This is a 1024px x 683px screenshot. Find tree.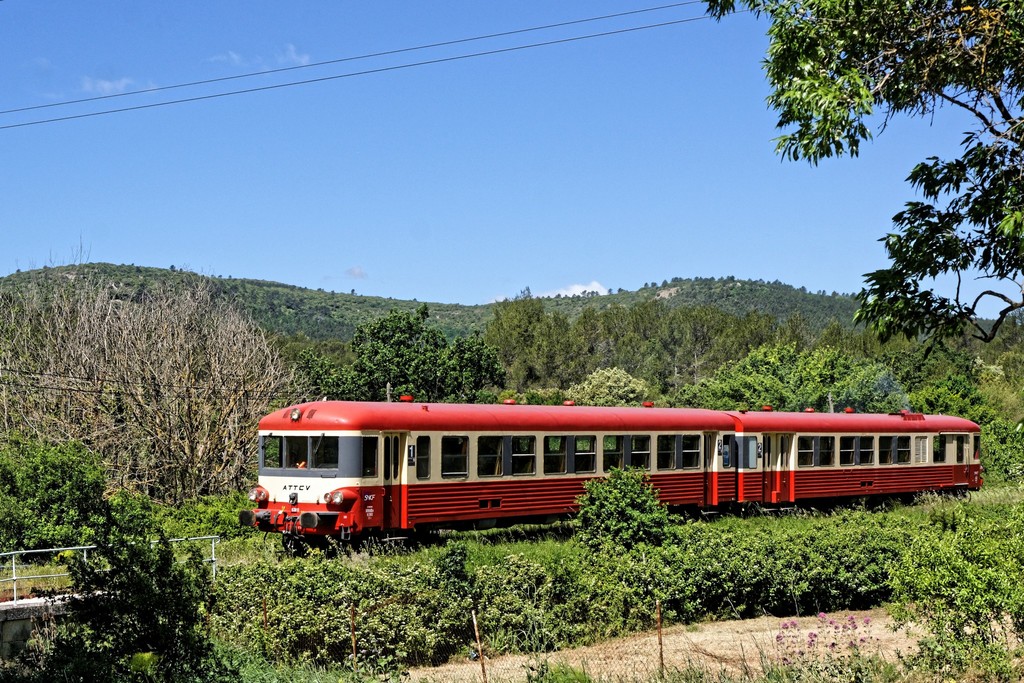
Bounding box: select_region(661, 374, 766, 412).
